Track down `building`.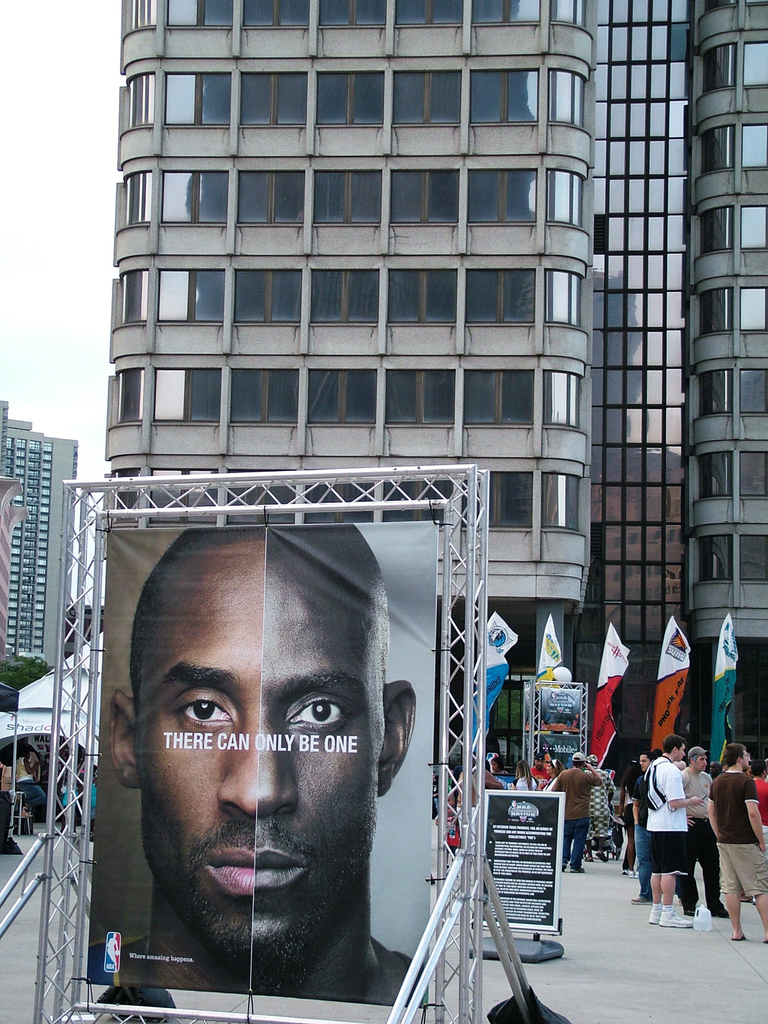
Tracked to (x1=0, y1=400, x2=76, y2=852).
